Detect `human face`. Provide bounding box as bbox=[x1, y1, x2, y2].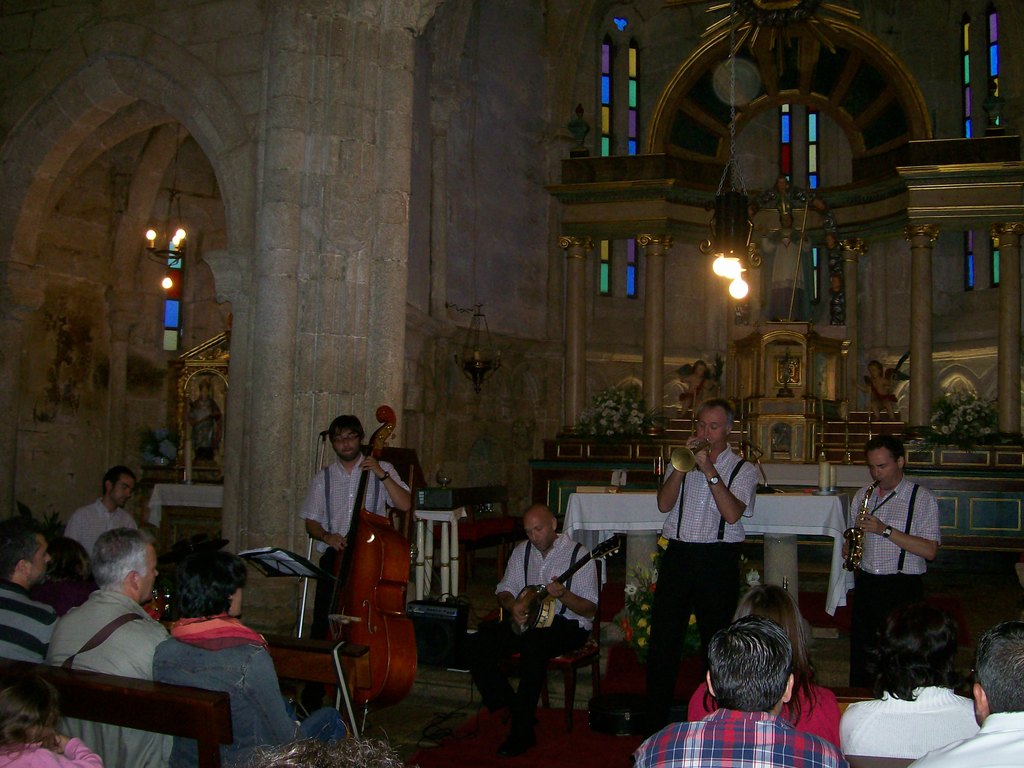
bbox=[523, 514, 554, 550].
